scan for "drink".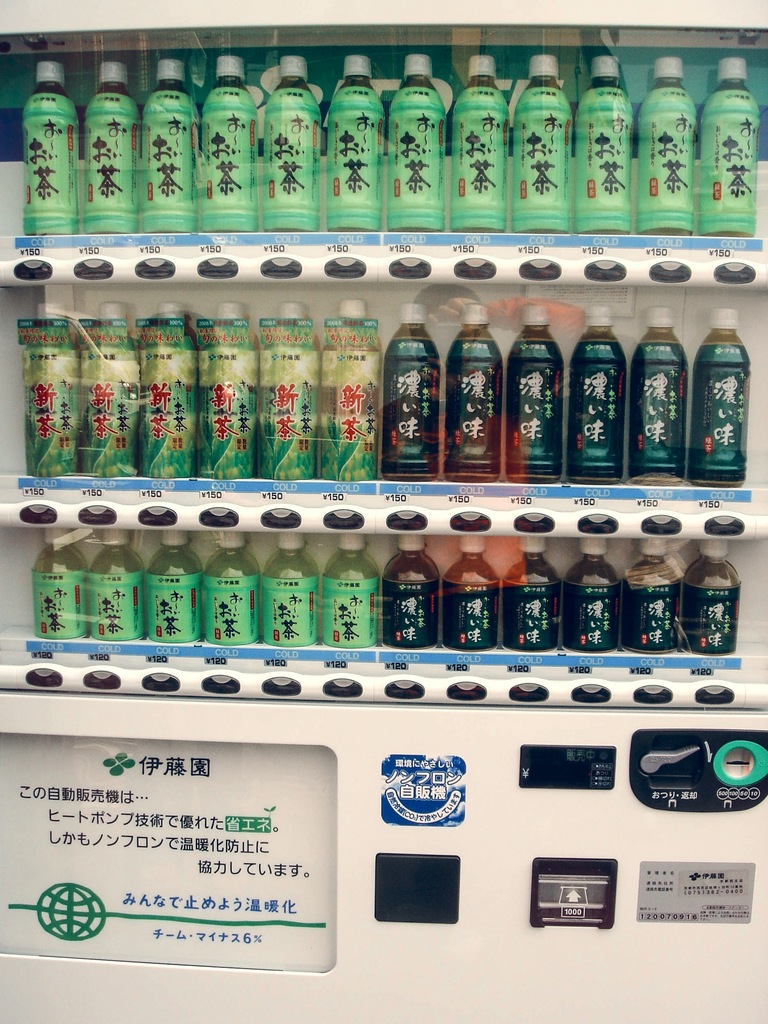
Scan result: 637:311:689:477.
